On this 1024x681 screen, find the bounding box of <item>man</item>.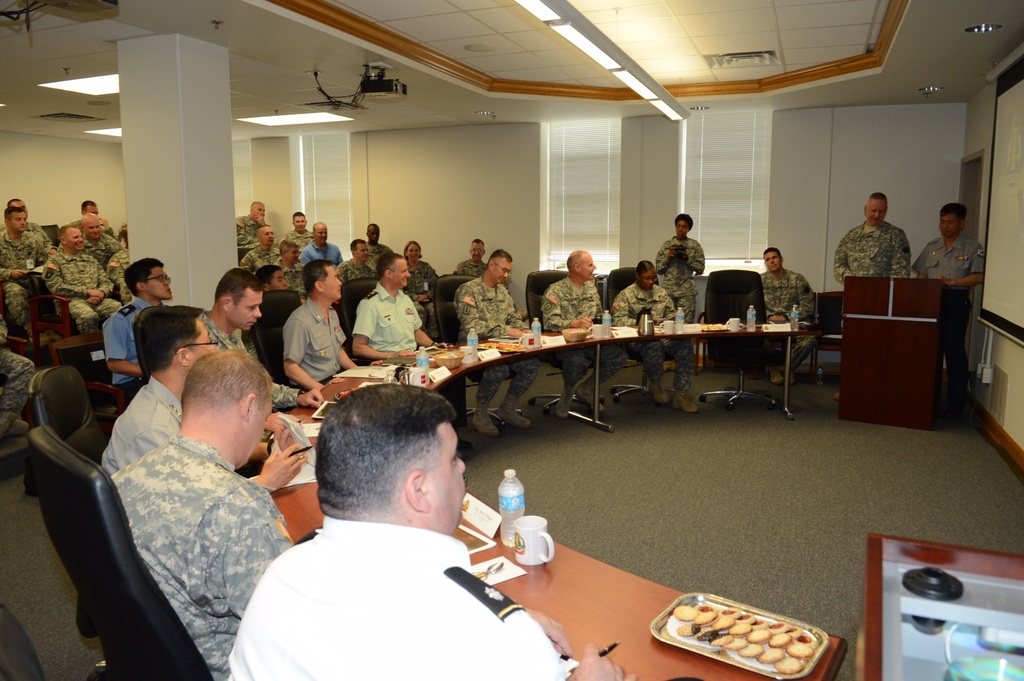
Bounding box: BBox(835, 192, 920, 407).
